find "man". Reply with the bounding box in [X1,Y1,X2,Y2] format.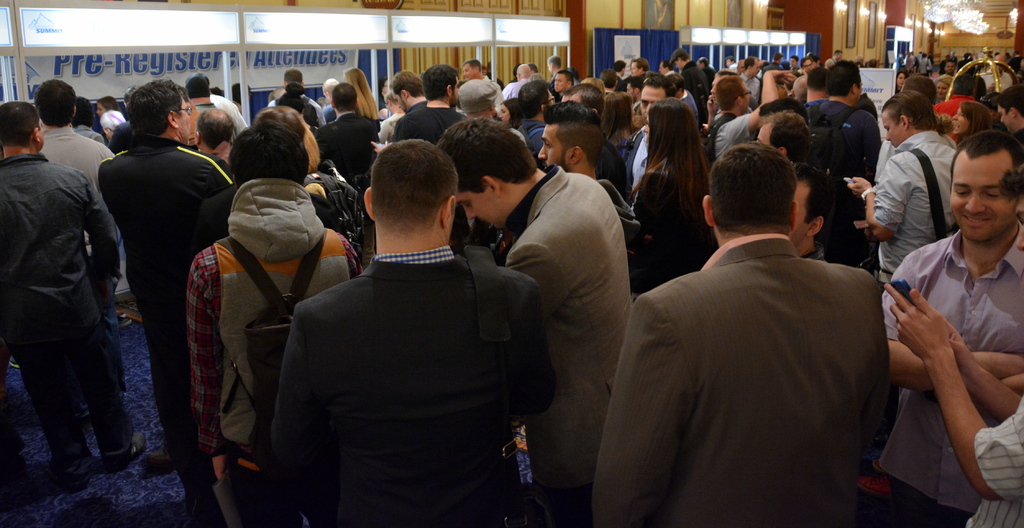
[456,76,529,147].
